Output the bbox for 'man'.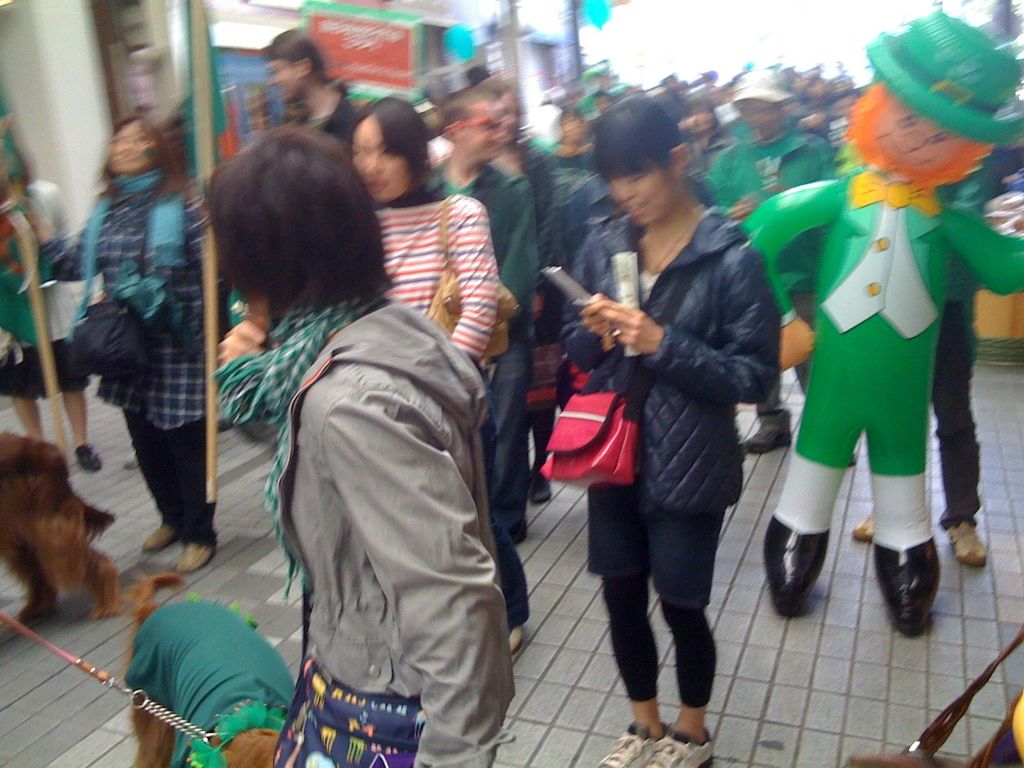
left=173, top=129, right=520, bottom=758.
